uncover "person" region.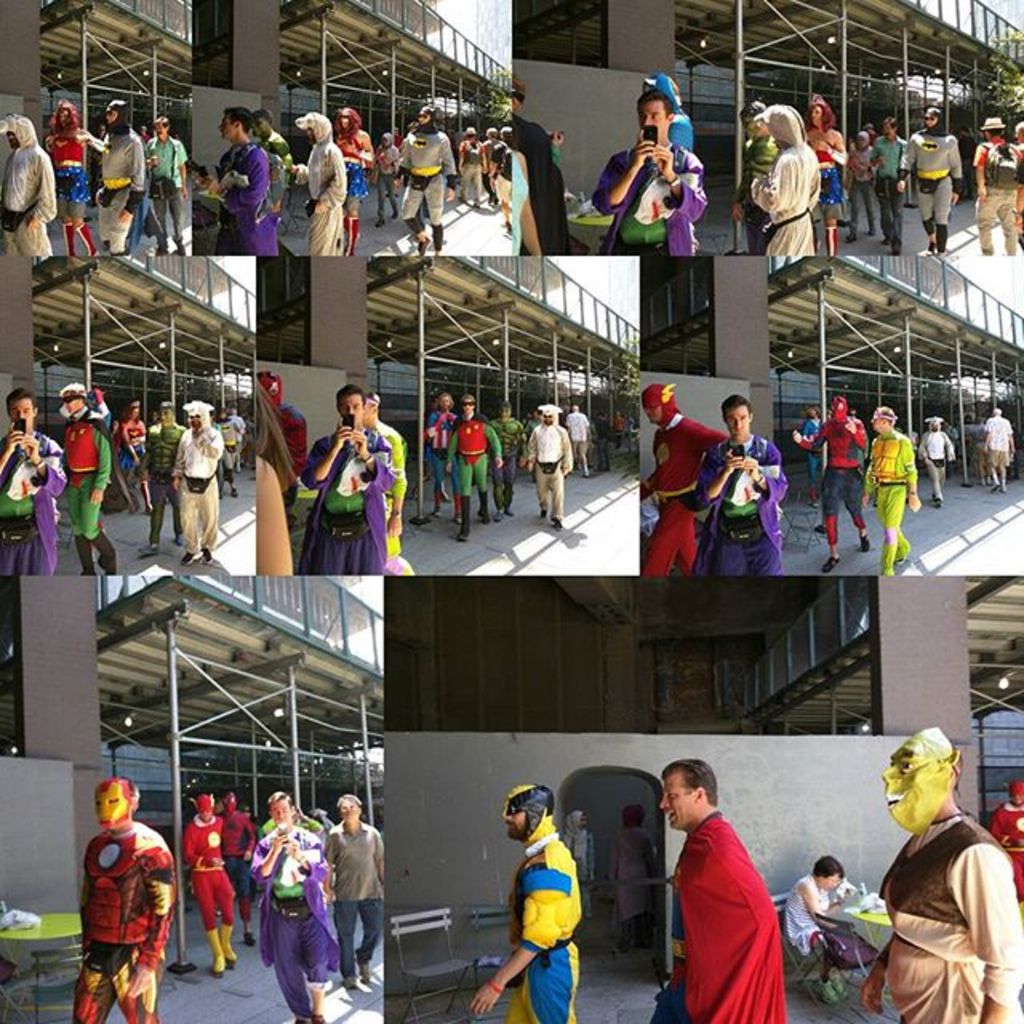
Uncovered: (x1=797, y1=395, x2=875, y2=568).
